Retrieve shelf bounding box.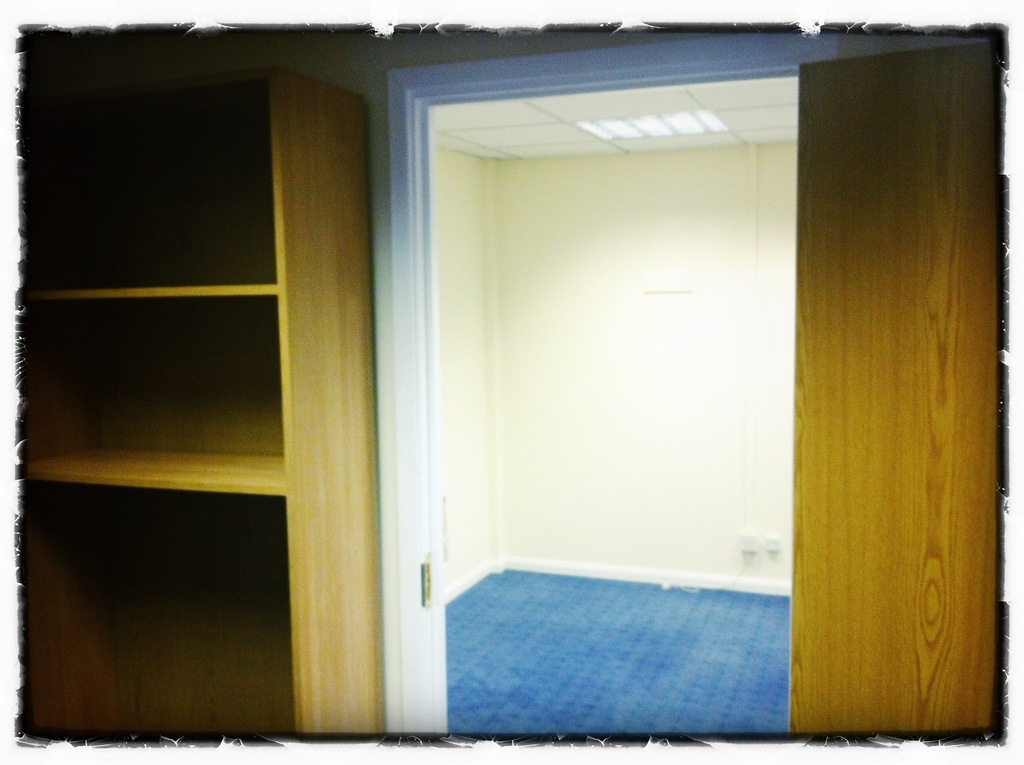
Bounding box: l=26, t=41, r=377, b=700.
